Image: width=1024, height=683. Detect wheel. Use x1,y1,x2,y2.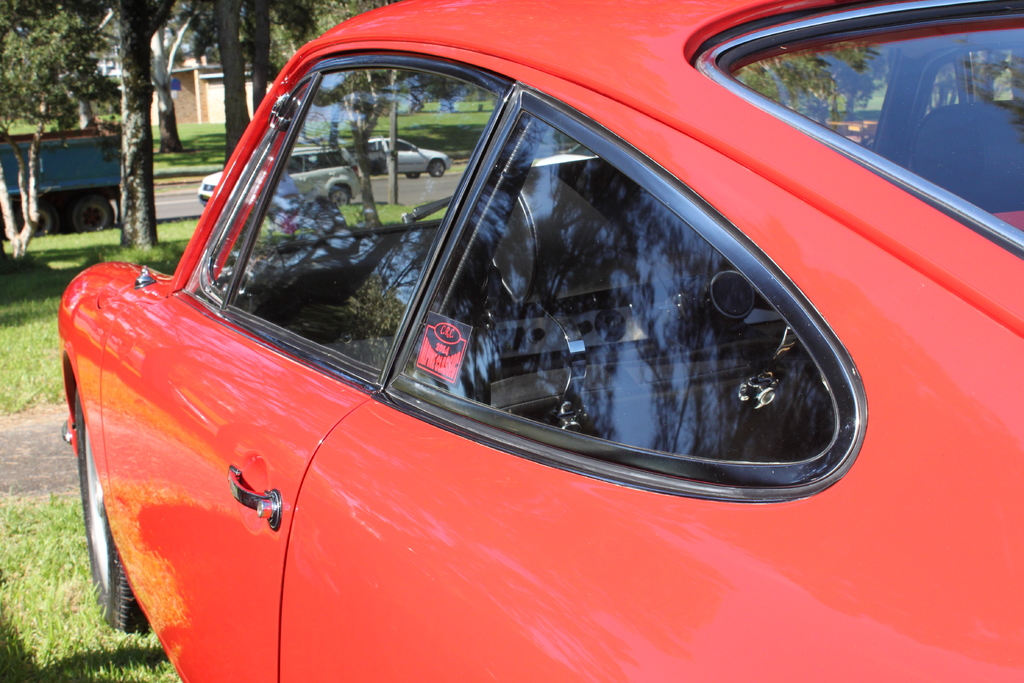
326,183,355,210.
